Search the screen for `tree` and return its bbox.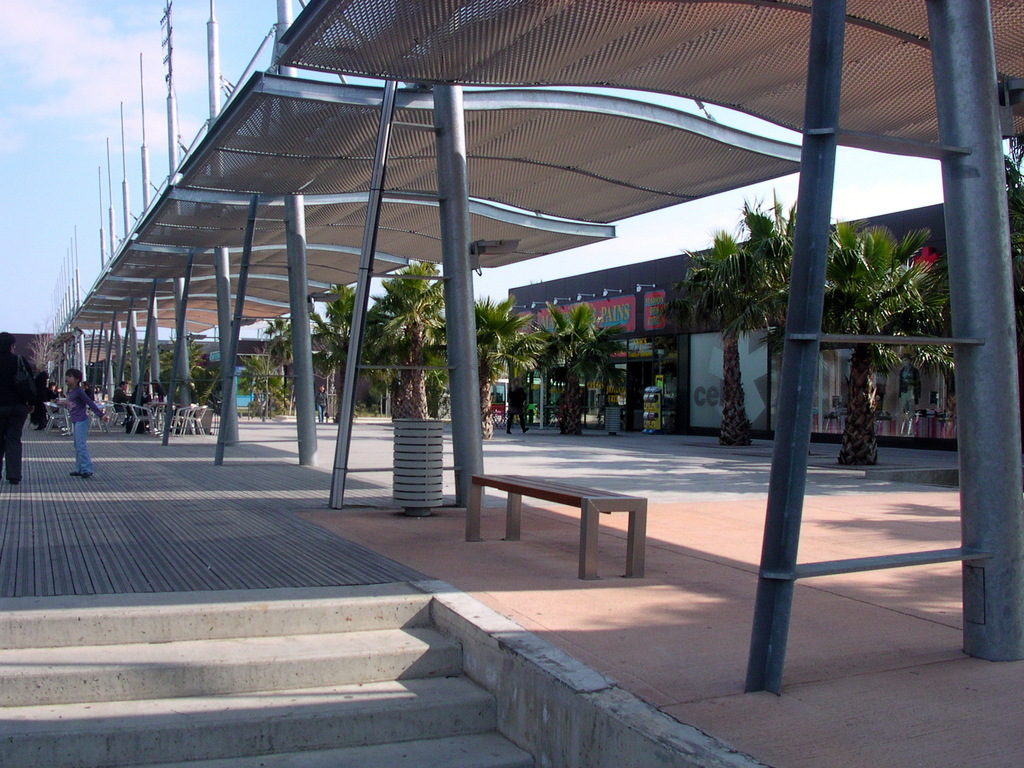
Found: <bbox>710, 196, 916, 443</bbox>.
